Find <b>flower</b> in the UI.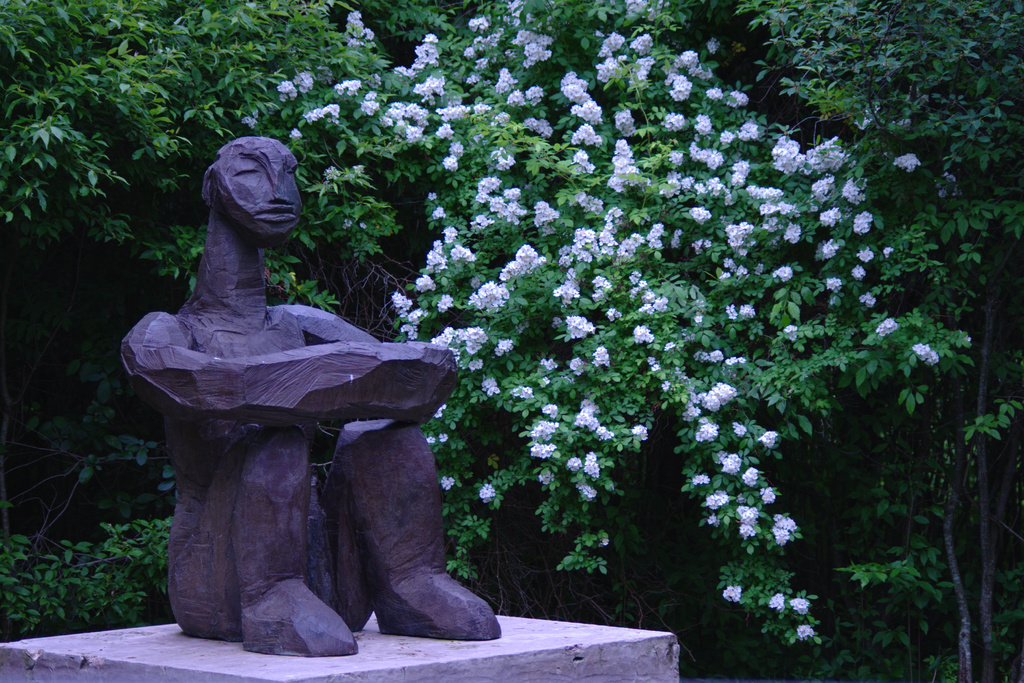
UI element at rect(598, 536, 609, 549).
